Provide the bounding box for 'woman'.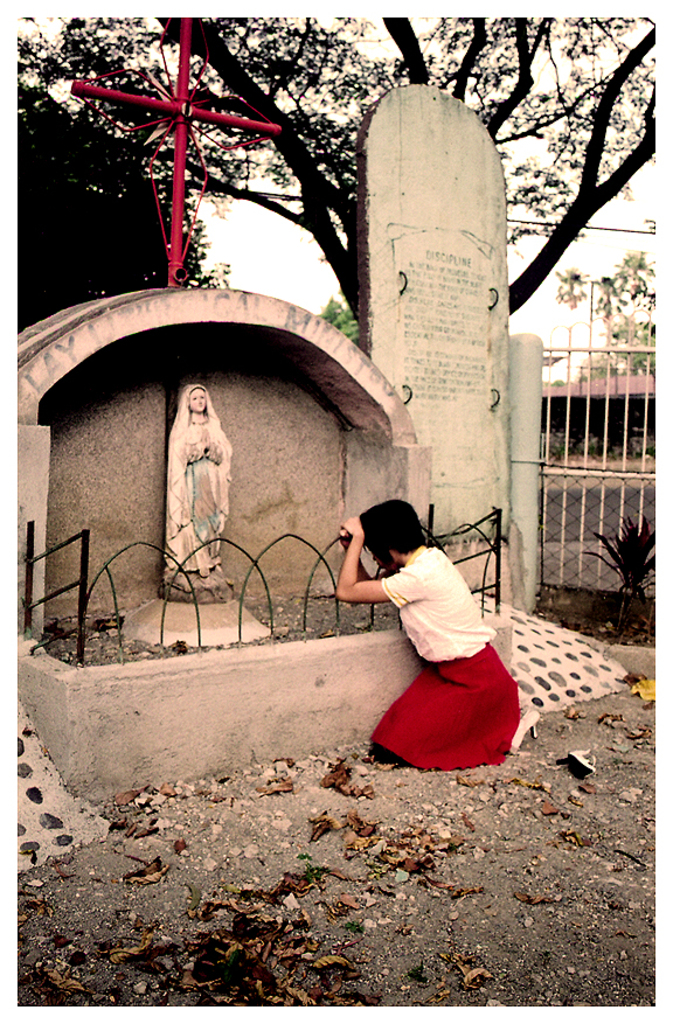
{"x1": 155, "y1": 378, "x2": 230, "y2": 584}.
